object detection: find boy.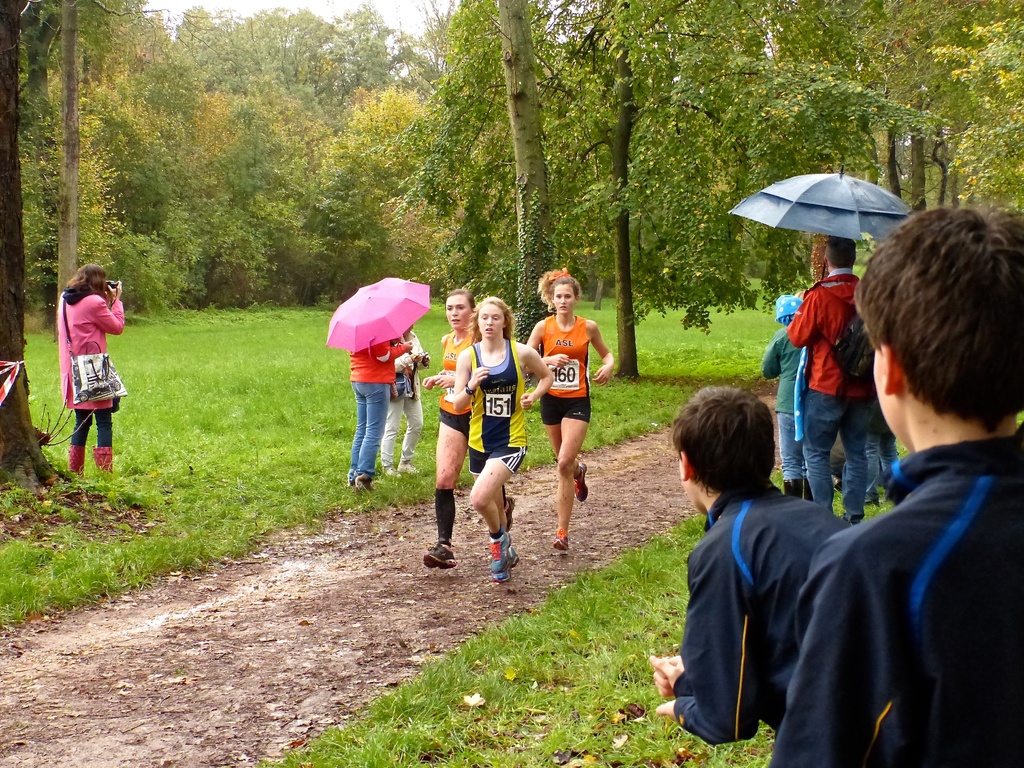
758 291 799 494.
